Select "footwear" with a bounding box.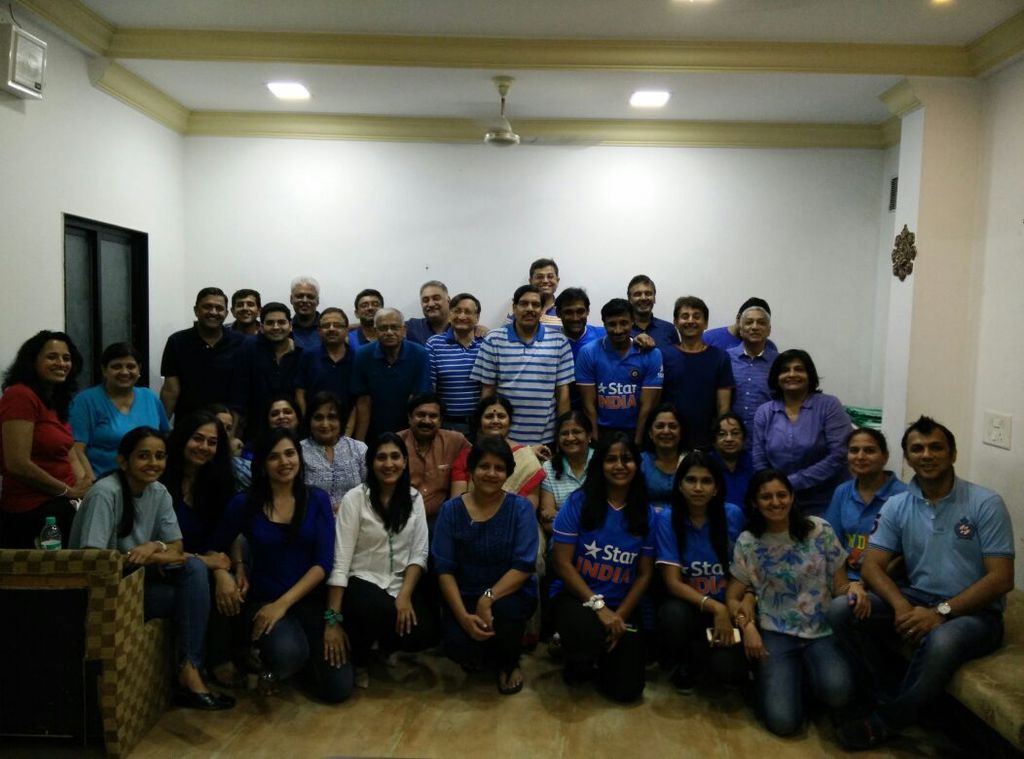
left=171, top=688, right=234, bottom=705.
